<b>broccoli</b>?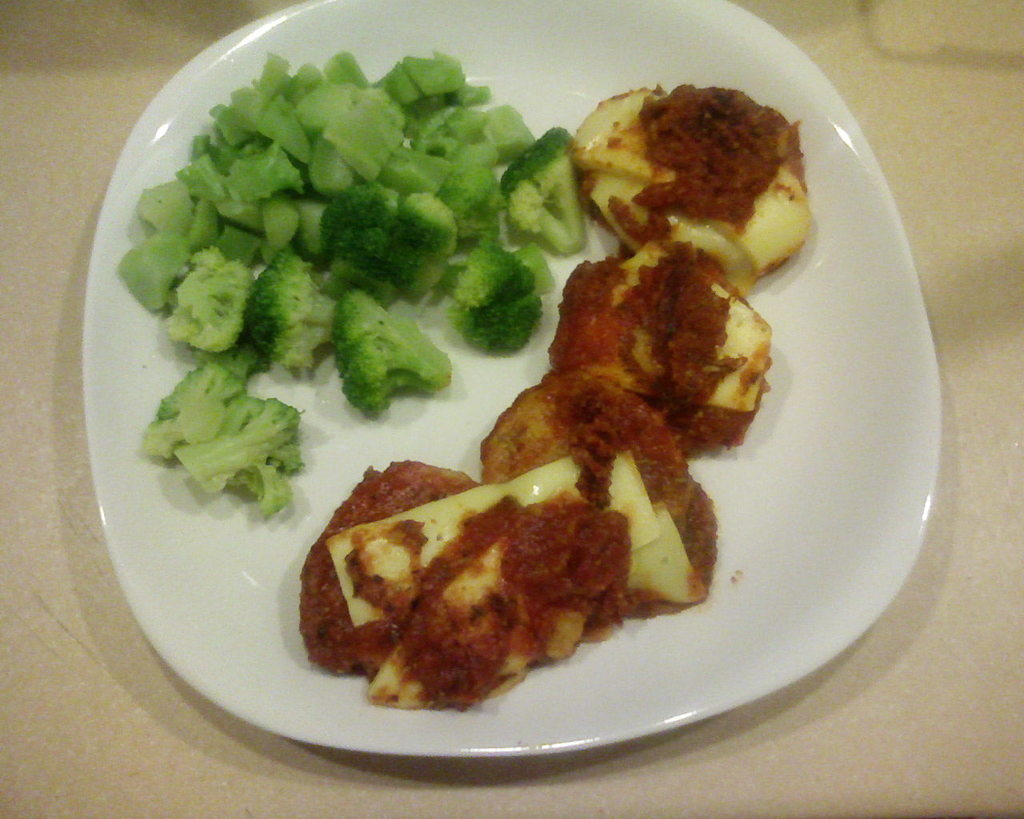
<box>165,239,260,364</box>
